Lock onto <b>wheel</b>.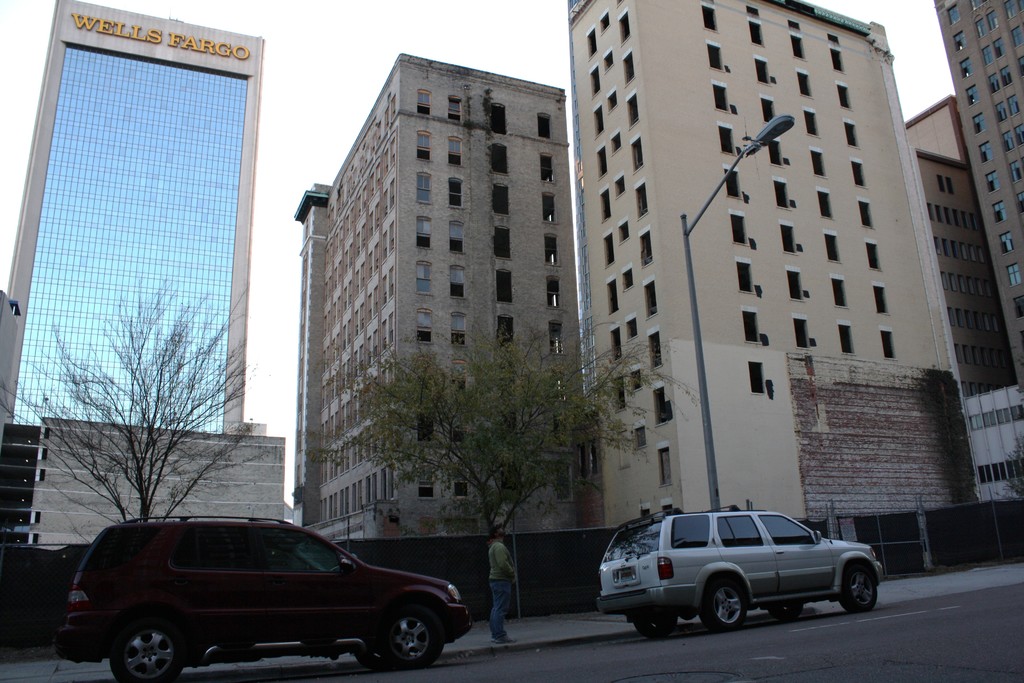
Locked: detection(632, 605, 680, 643).
